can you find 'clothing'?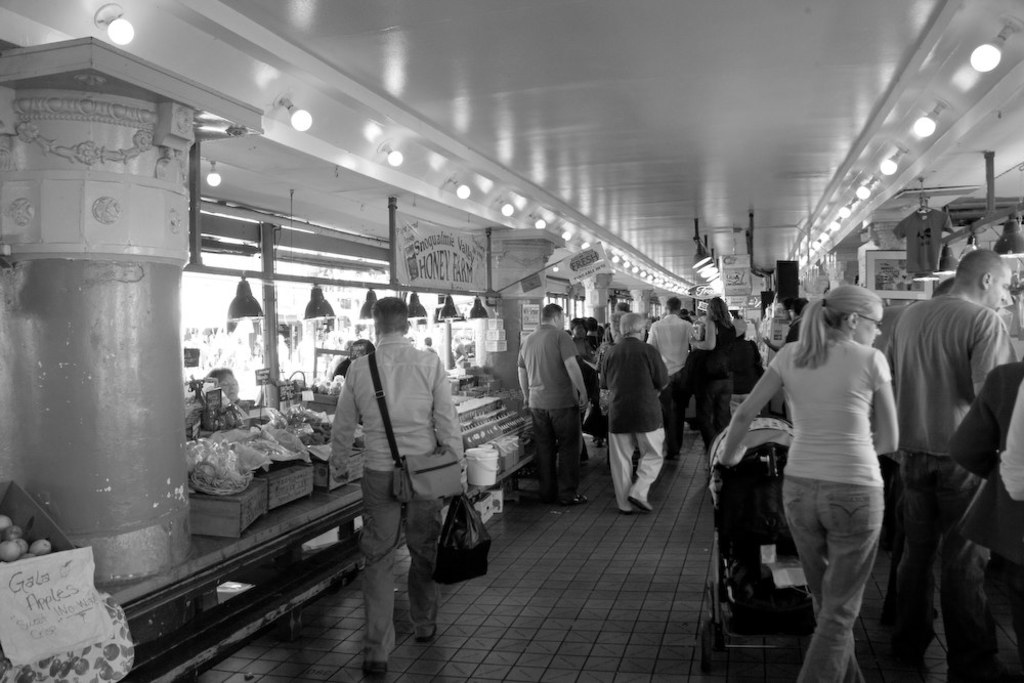
Yes, bounding box: (647, 313, 697, 452).
